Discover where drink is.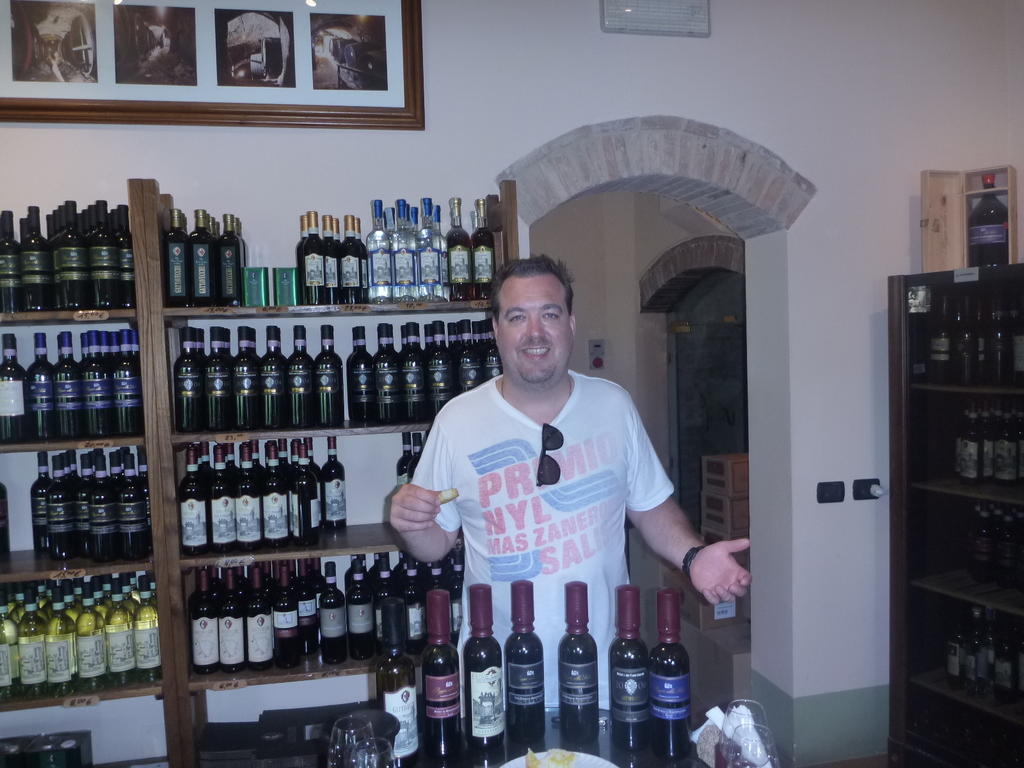
Discovered at <region>81, 454, 91, 552</region>.
